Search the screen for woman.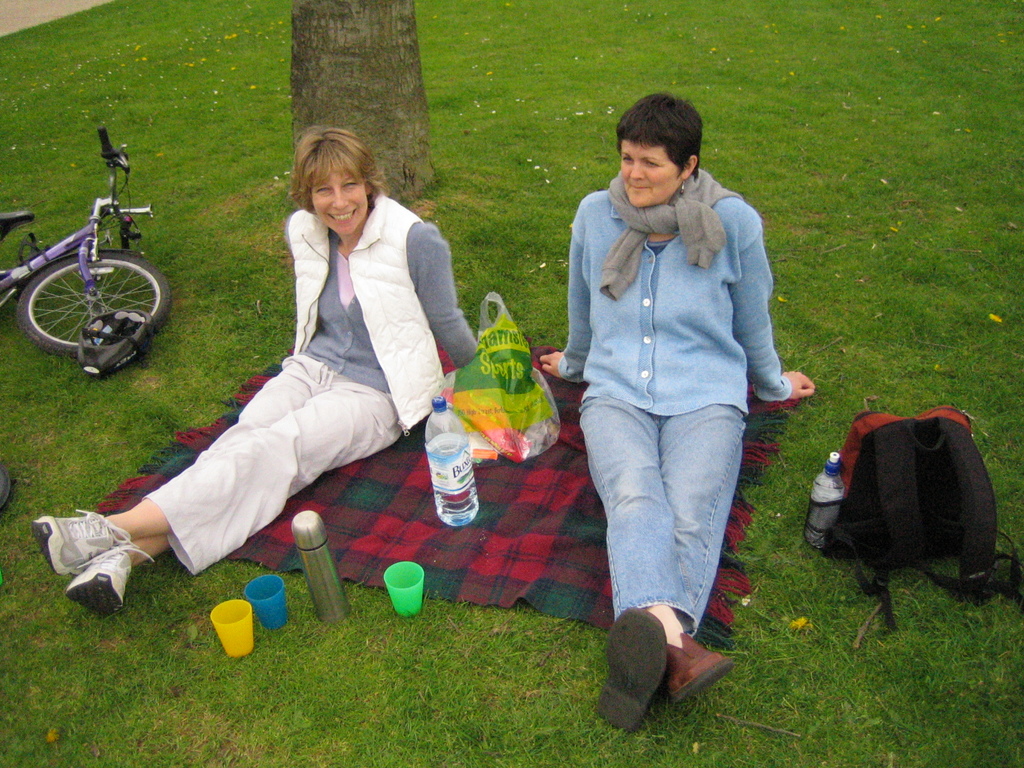
Found at (x1=123, y1=122, x2=438, y2=609).
